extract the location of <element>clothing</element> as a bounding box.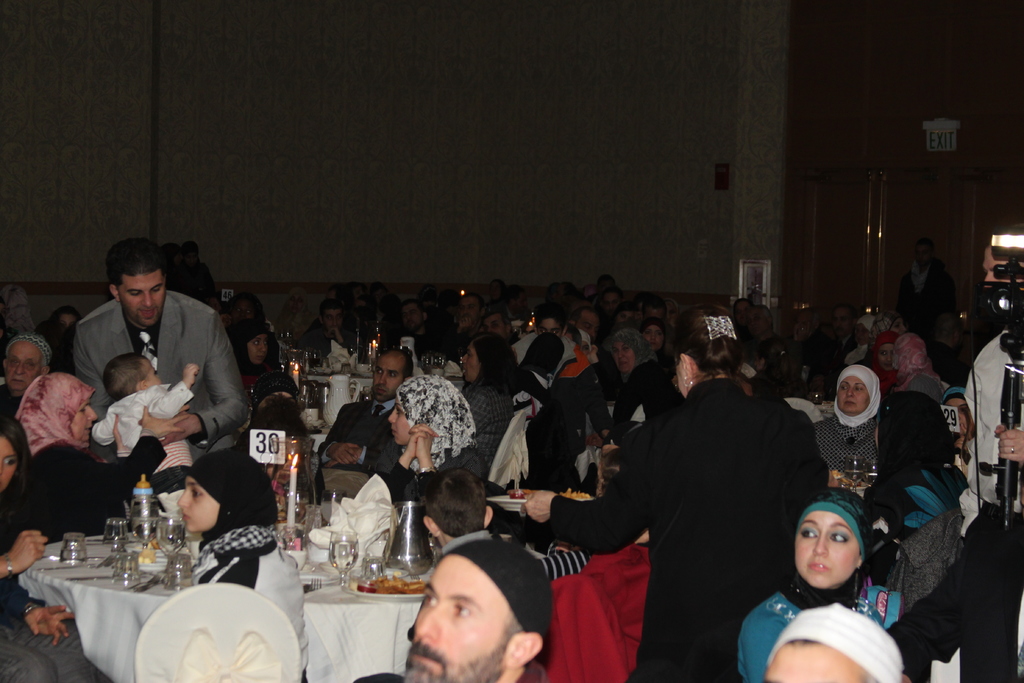
809 409 879 488.
